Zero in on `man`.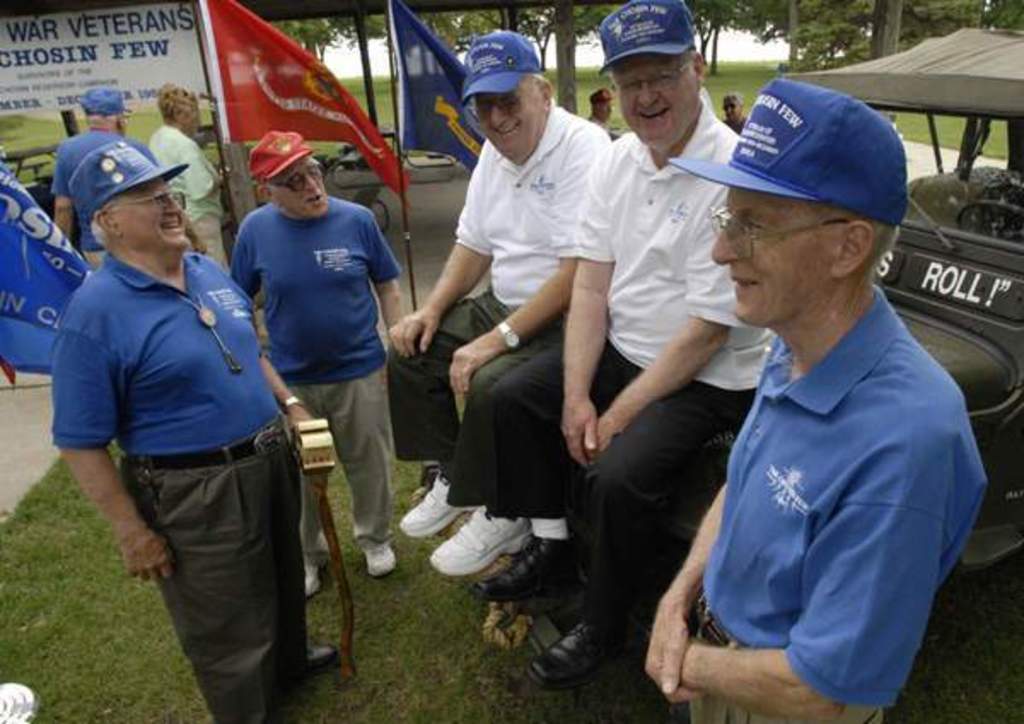
Zeroed in: Rect(225, 126, 416, 593).
